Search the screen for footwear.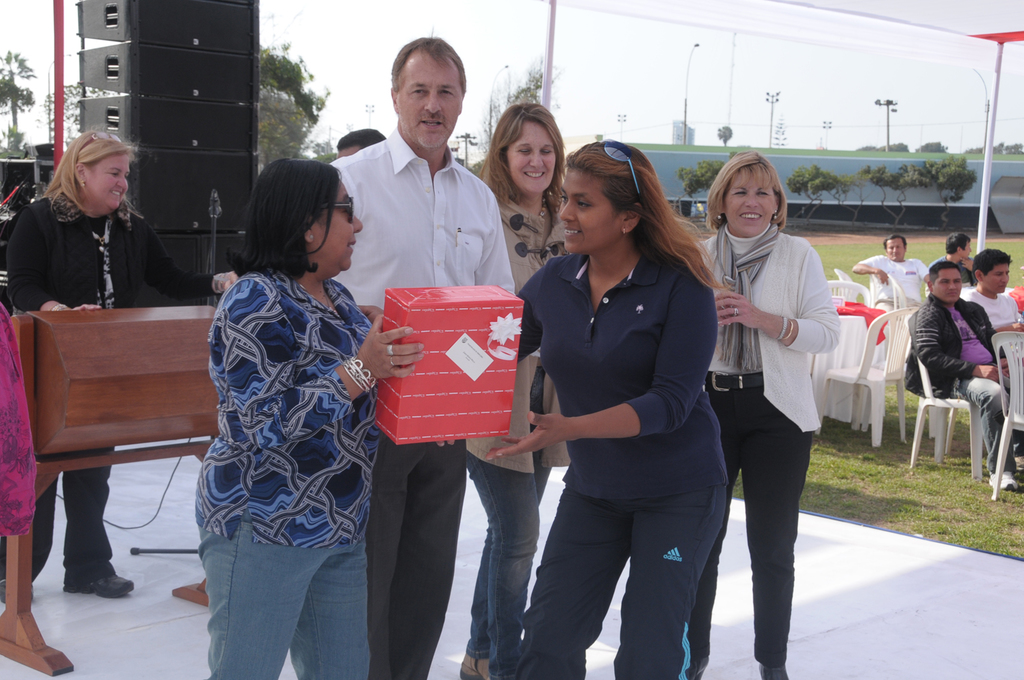
Found at bbox=[990, 469, 1020, 490].
